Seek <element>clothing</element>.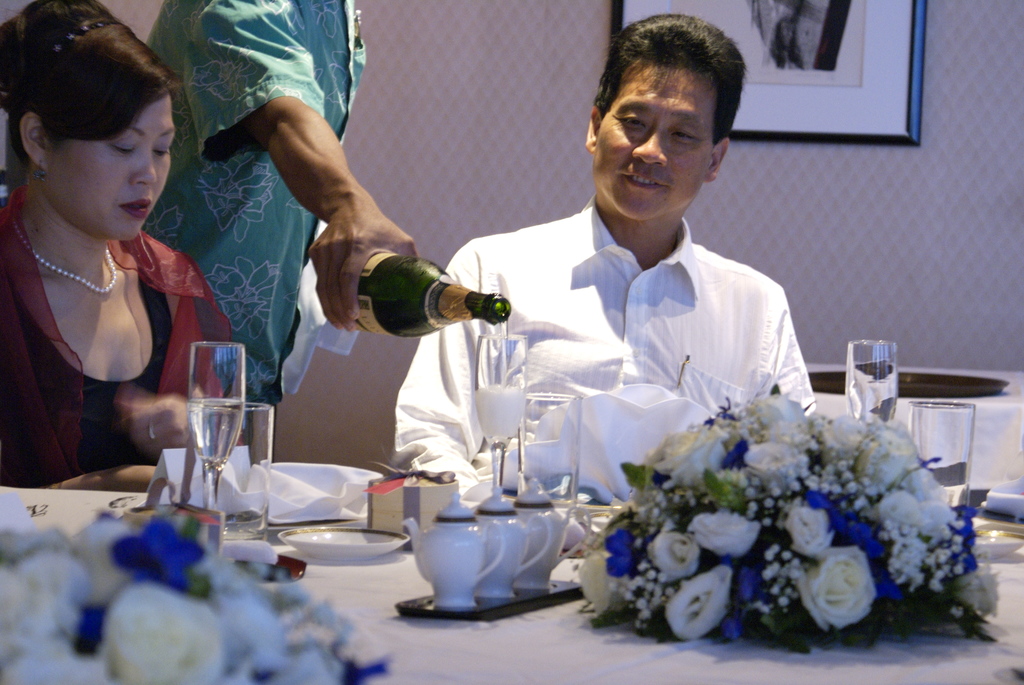
400 210 813 520.
